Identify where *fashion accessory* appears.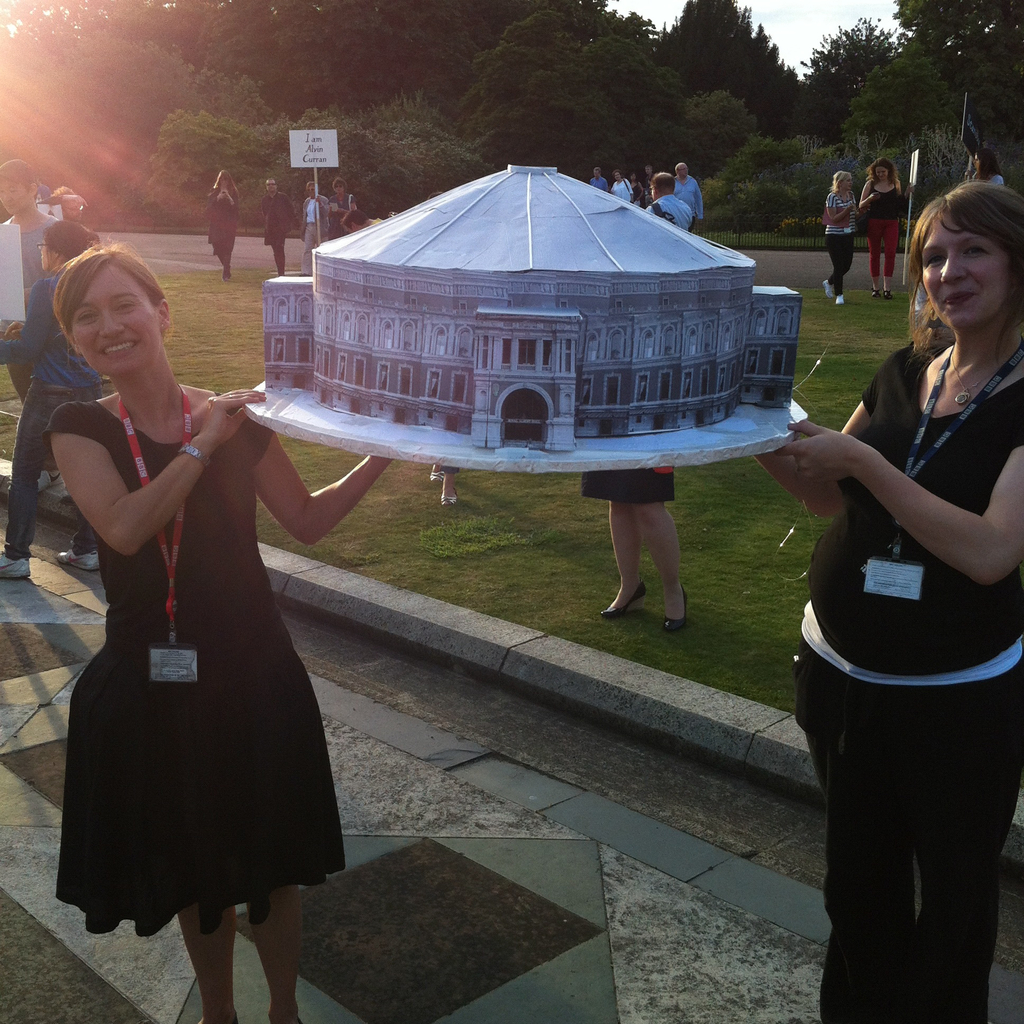
Appears at [x1=59, y1=552, x2=99, y2=566].
